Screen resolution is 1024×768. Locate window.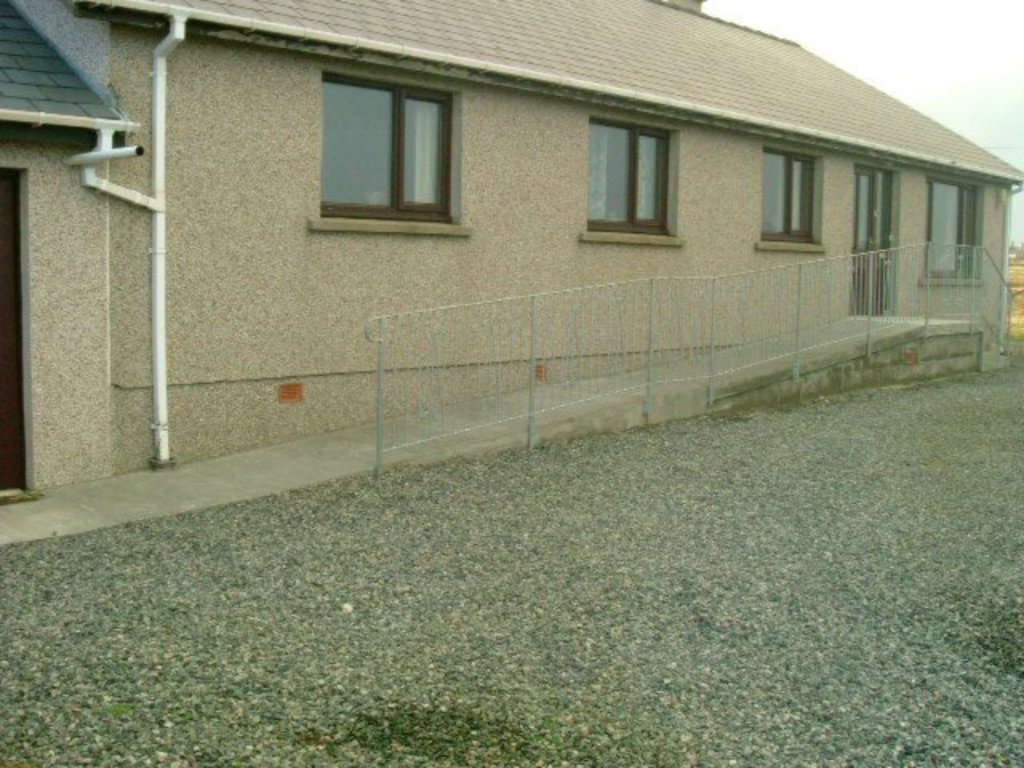
x1=755, y1=142, x2=827, y2=253.
